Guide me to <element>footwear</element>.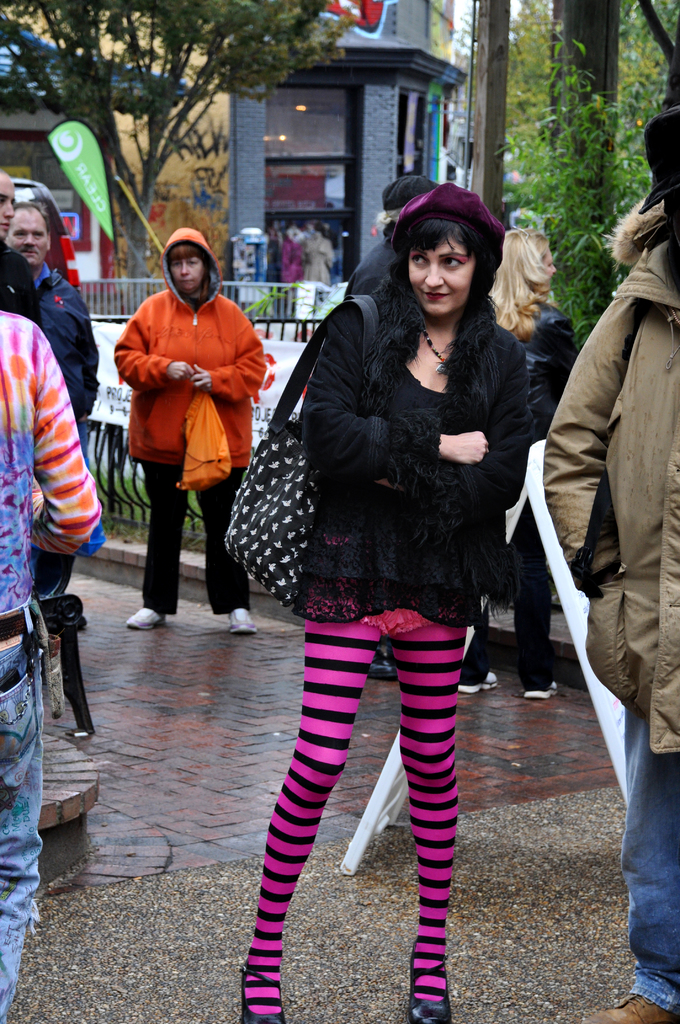
Guidance: {"x1": 123, "y1": 608, "x2": 165, "y2": 626}.
